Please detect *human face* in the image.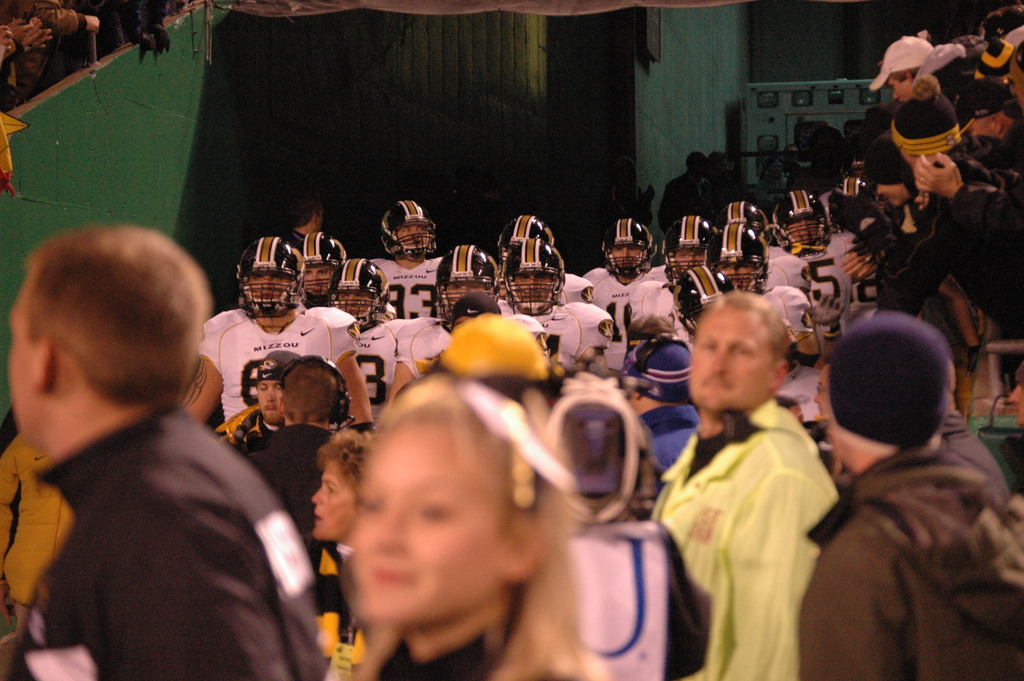
(510, 275, 559, 309).
